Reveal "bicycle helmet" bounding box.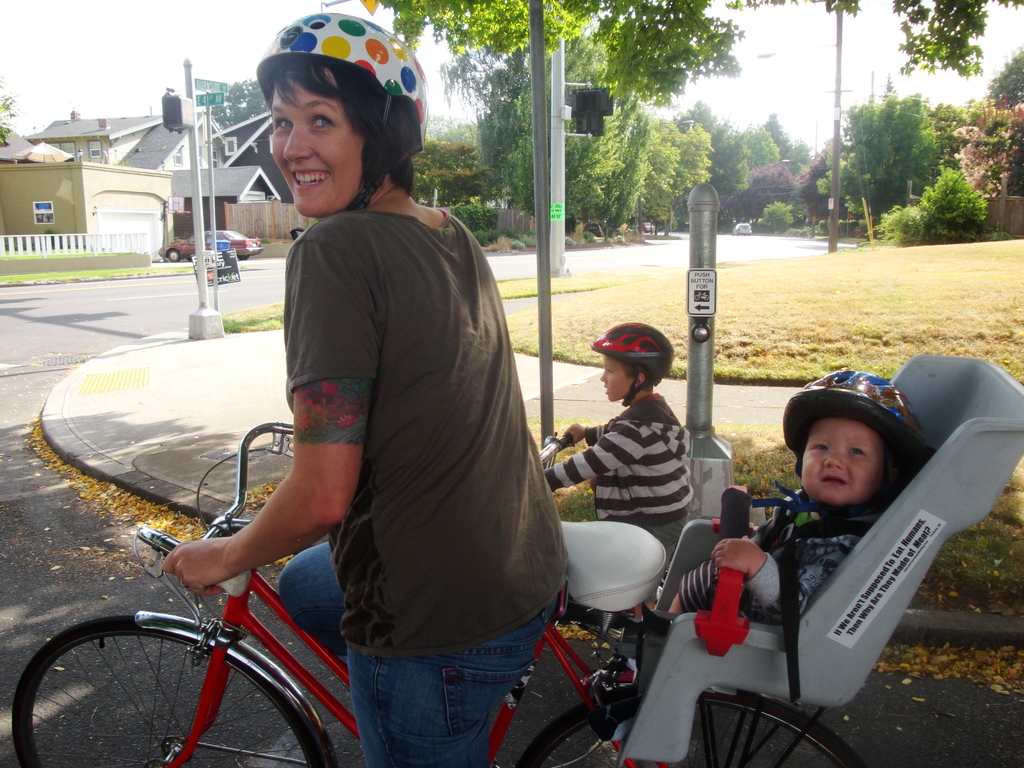
Revealed: [x1=587, y1=324, x2=665, y2=405].
